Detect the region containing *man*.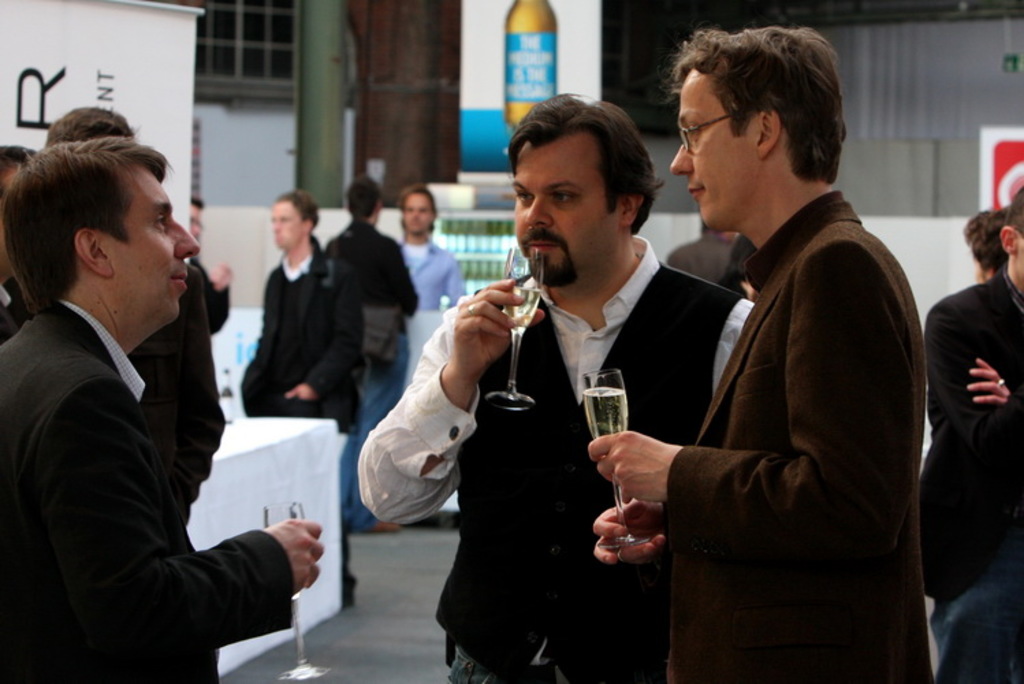
region(965, 213, 1001, 280).
